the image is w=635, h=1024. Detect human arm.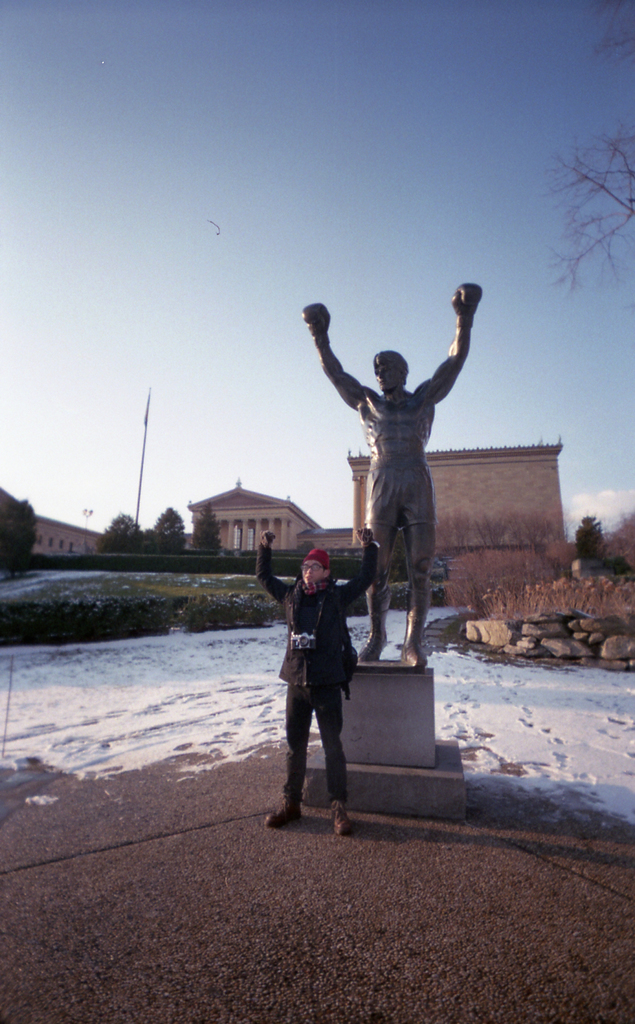
Detection: locate(310, 310, 380, 427).
